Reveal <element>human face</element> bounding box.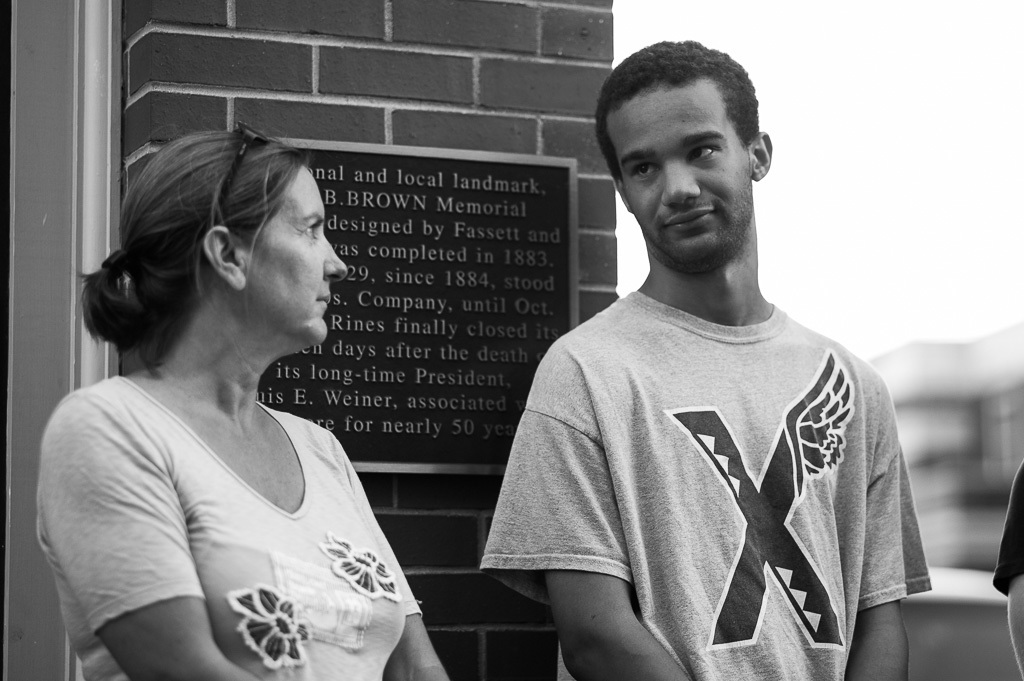
Revealed: region(253, 167, 349, 348).
